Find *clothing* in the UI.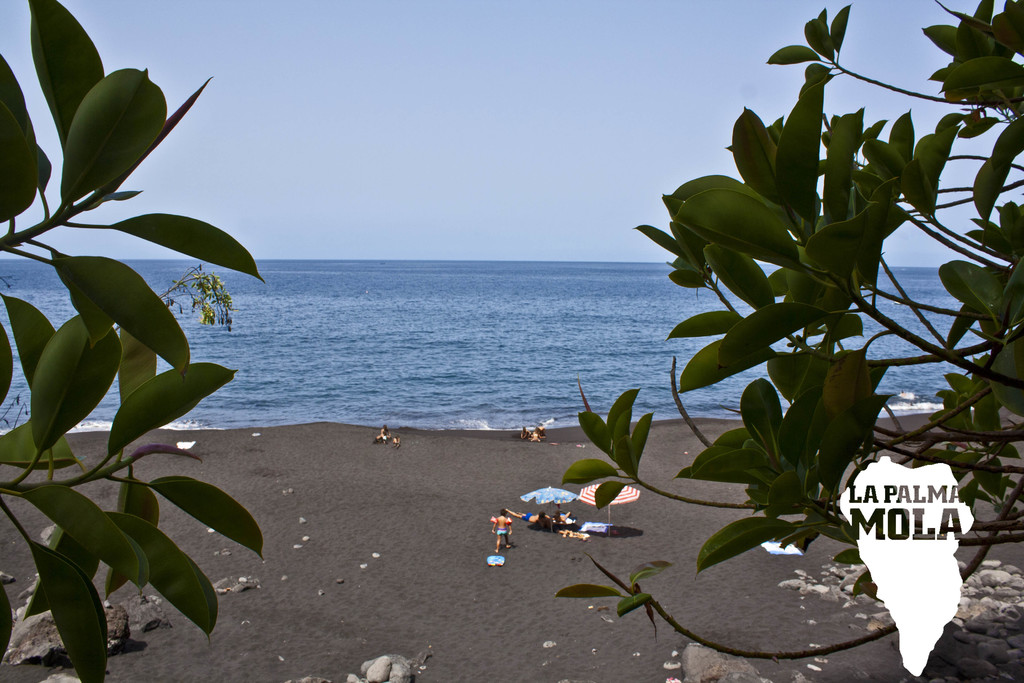
UI element at x1=492, y1=524, x2=516, y2=547.
